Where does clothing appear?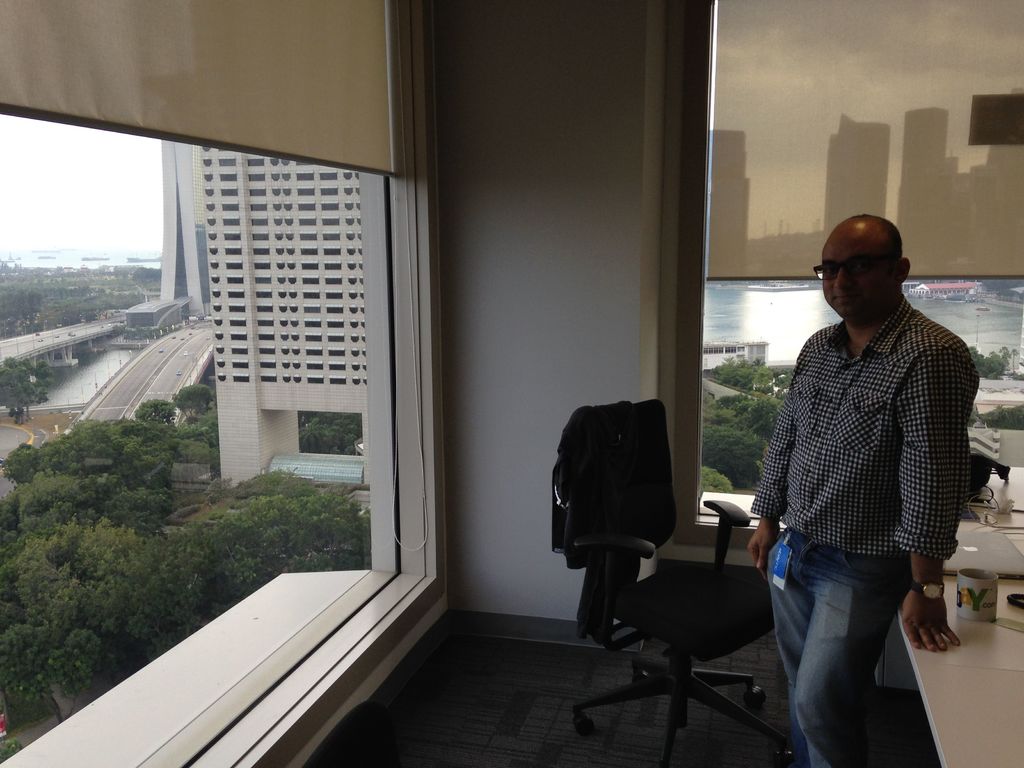
Appears at 721:337:943:740.
